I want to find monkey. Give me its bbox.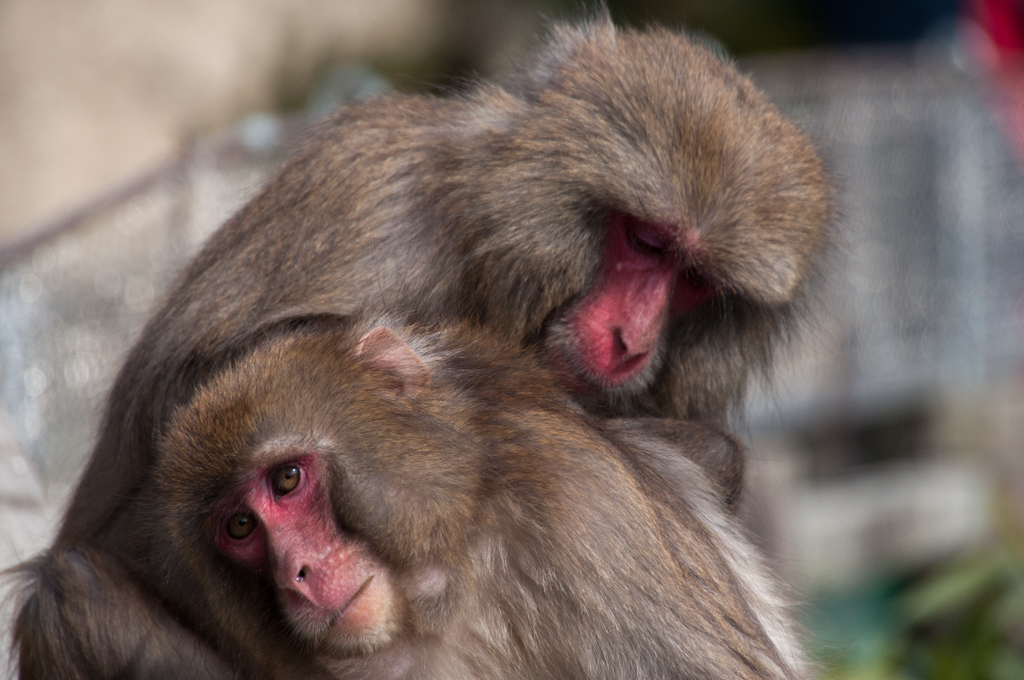
(162,317,814,679).
